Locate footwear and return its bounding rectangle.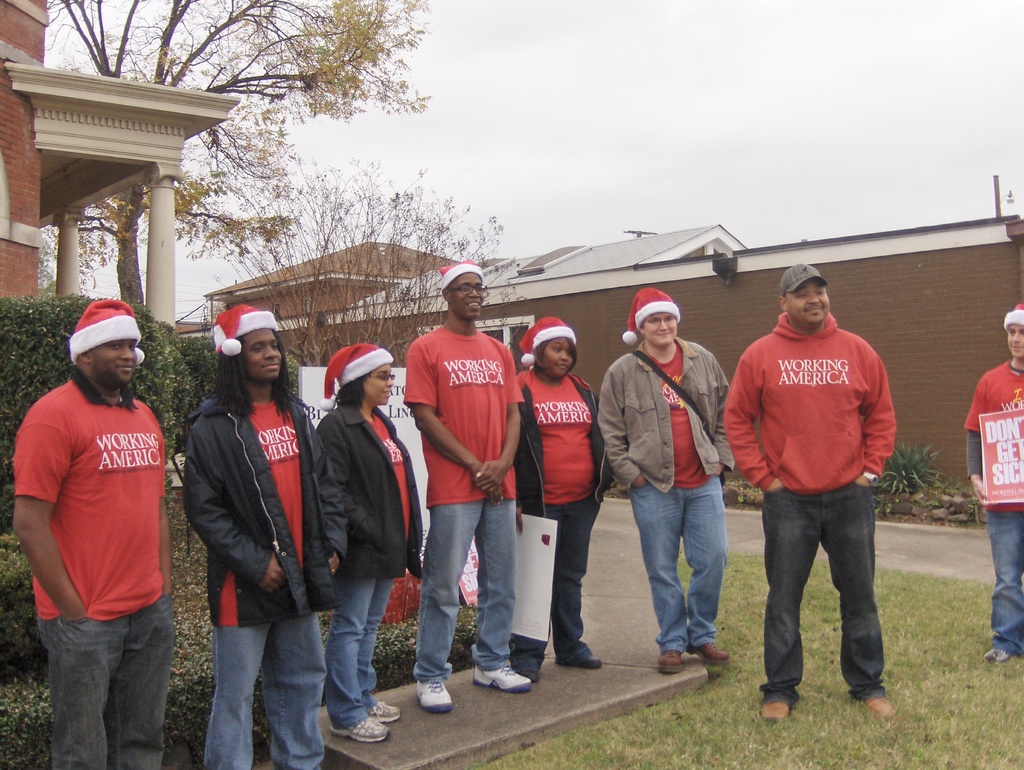
x1=659, y1=650, x2=683, y2=674.
